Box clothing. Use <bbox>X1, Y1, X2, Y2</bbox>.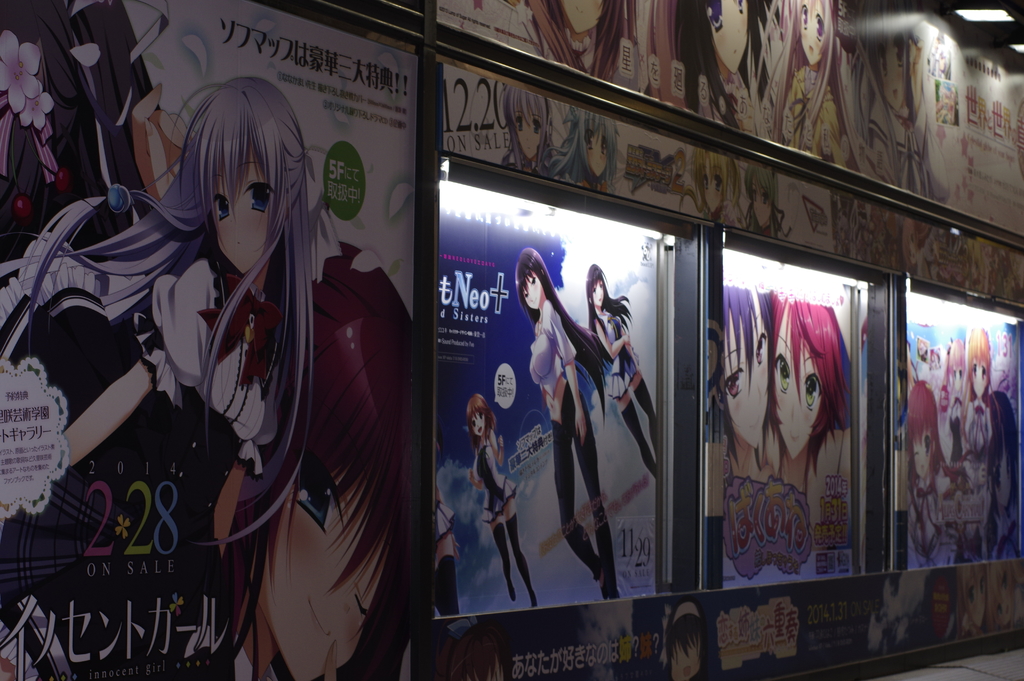
<bbox>477, 429, 532, 599</bbox>.
